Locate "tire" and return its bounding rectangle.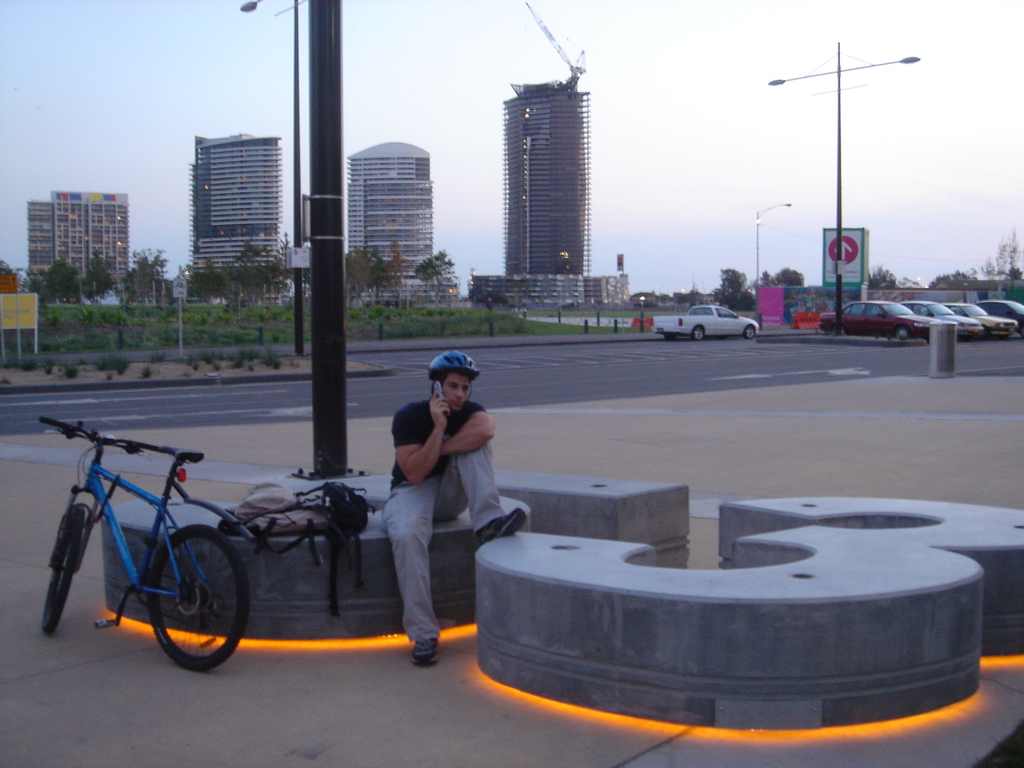
820,324,831,344.
